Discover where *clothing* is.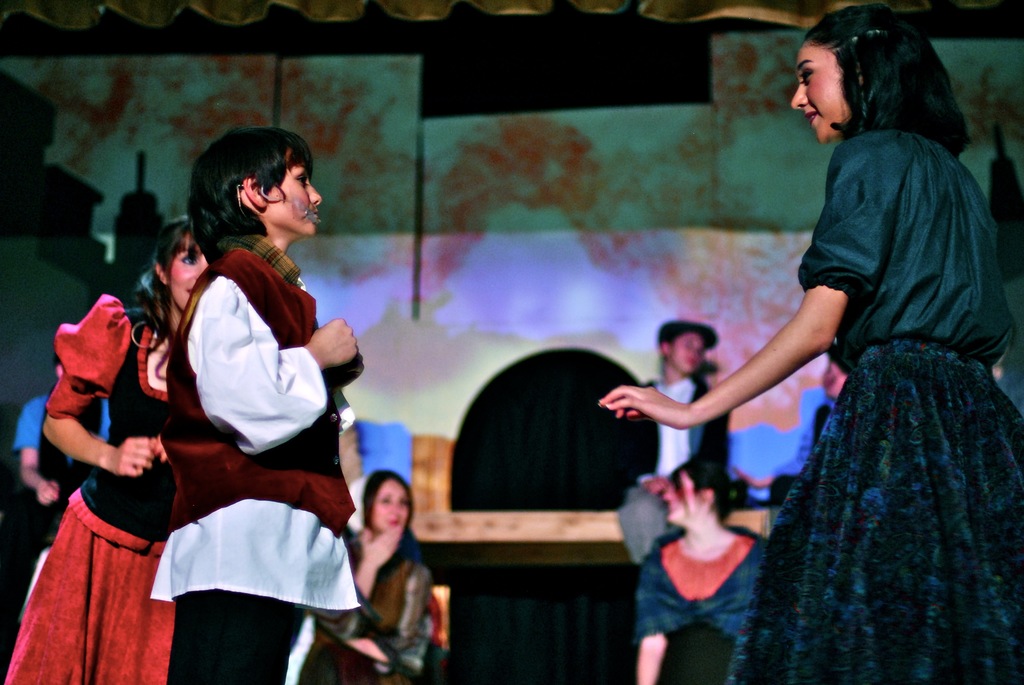
Discovered at crop(299, 531, 434, 684).
